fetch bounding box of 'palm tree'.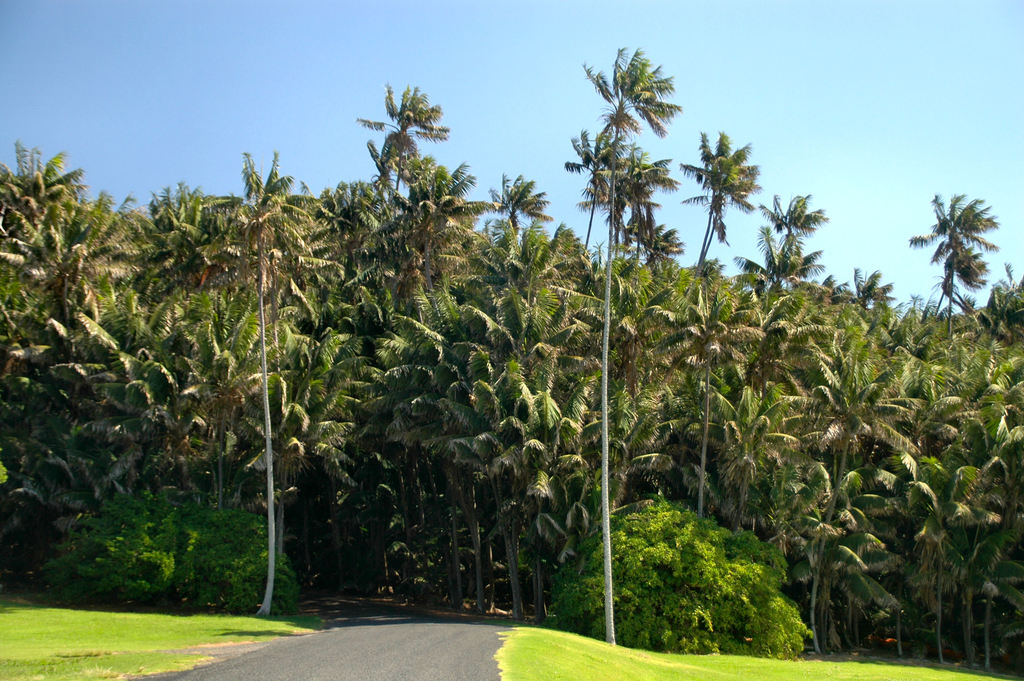
Bbox: 586:52:668:641.
